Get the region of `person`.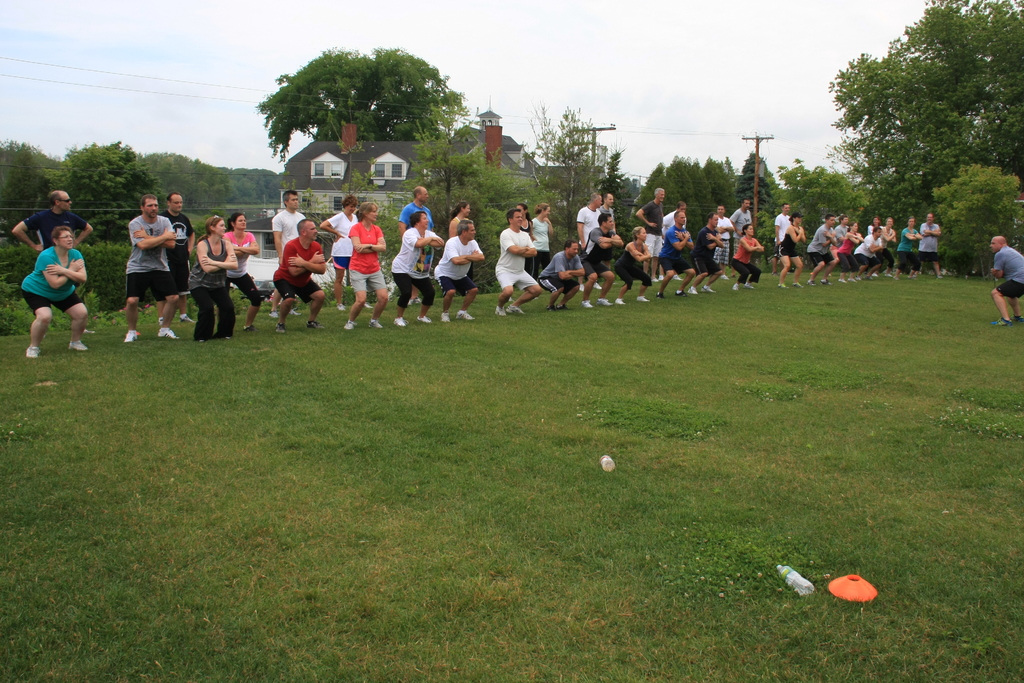
box=[319, 193, 372, 311].
